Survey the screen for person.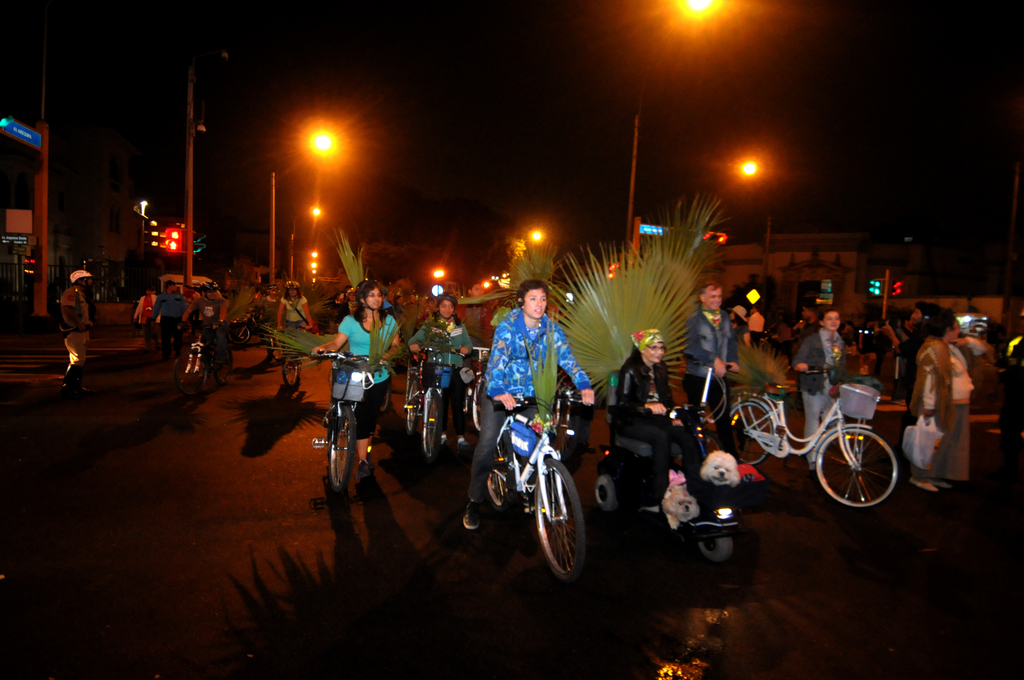
Survey found: select_region(61, 264, 100, 400).
